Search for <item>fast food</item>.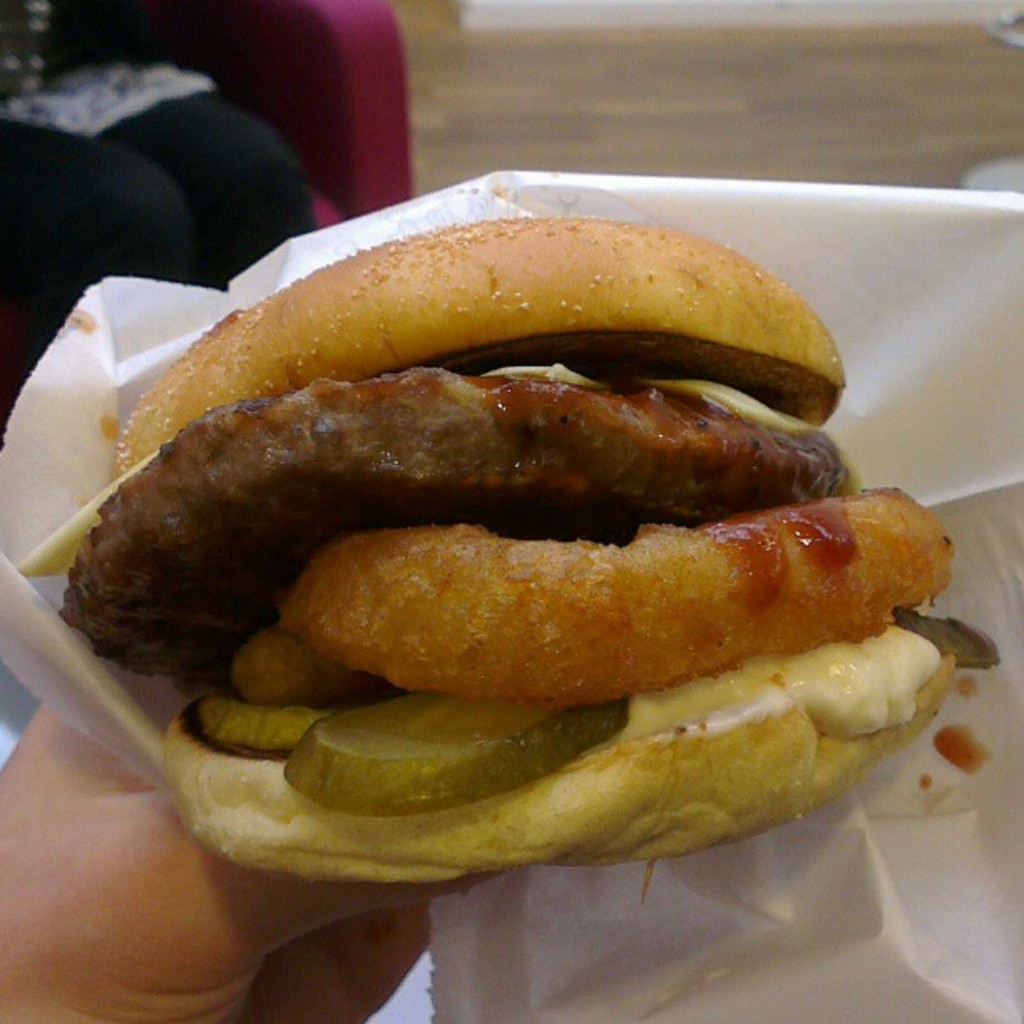
Found at box=[12, 214, 964, 867].
